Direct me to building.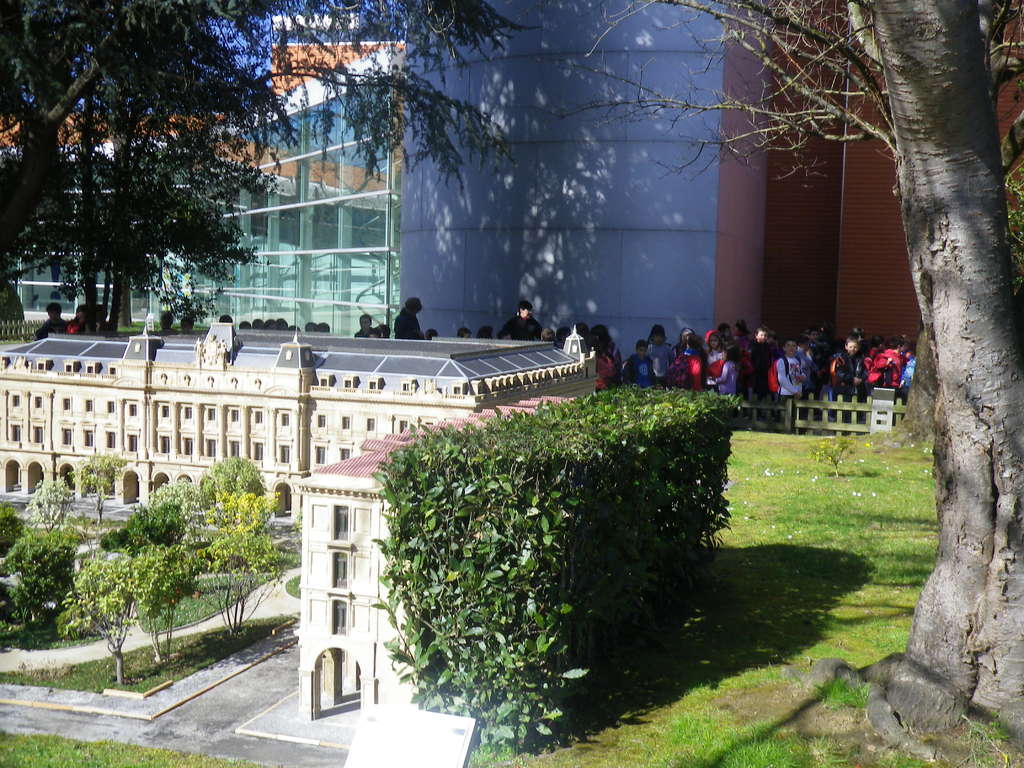
Direction: select_region(0, 3, 400, 335).
